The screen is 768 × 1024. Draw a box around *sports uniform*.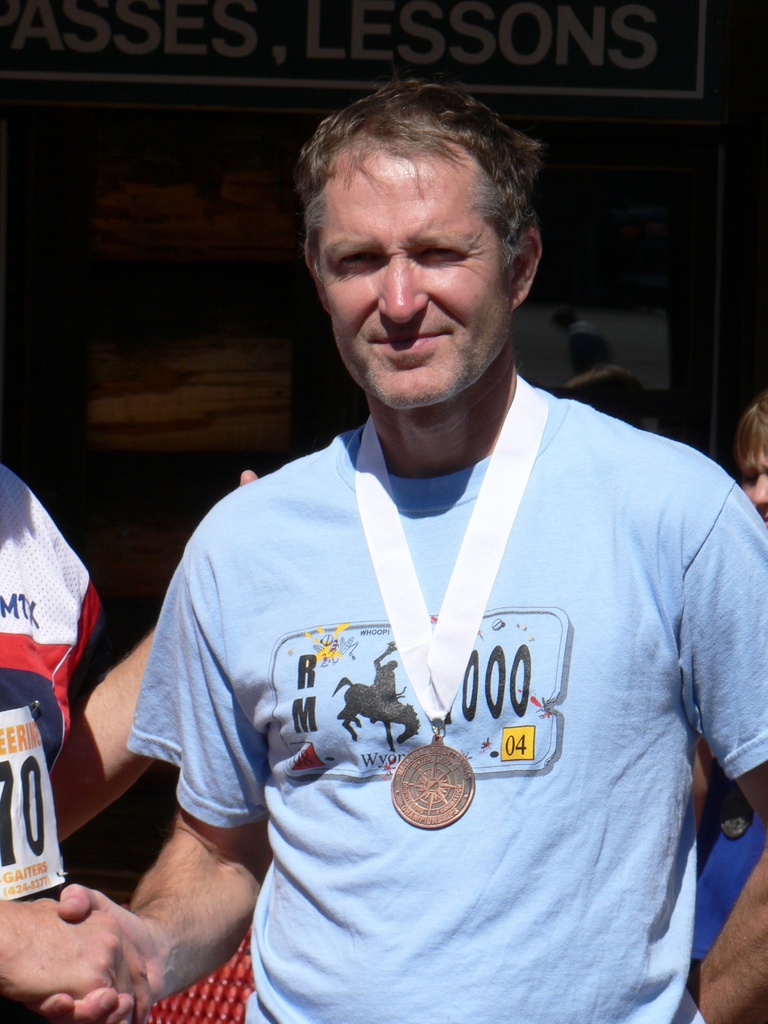
(x1=0, y1=456, x2=102, y2=1022).
